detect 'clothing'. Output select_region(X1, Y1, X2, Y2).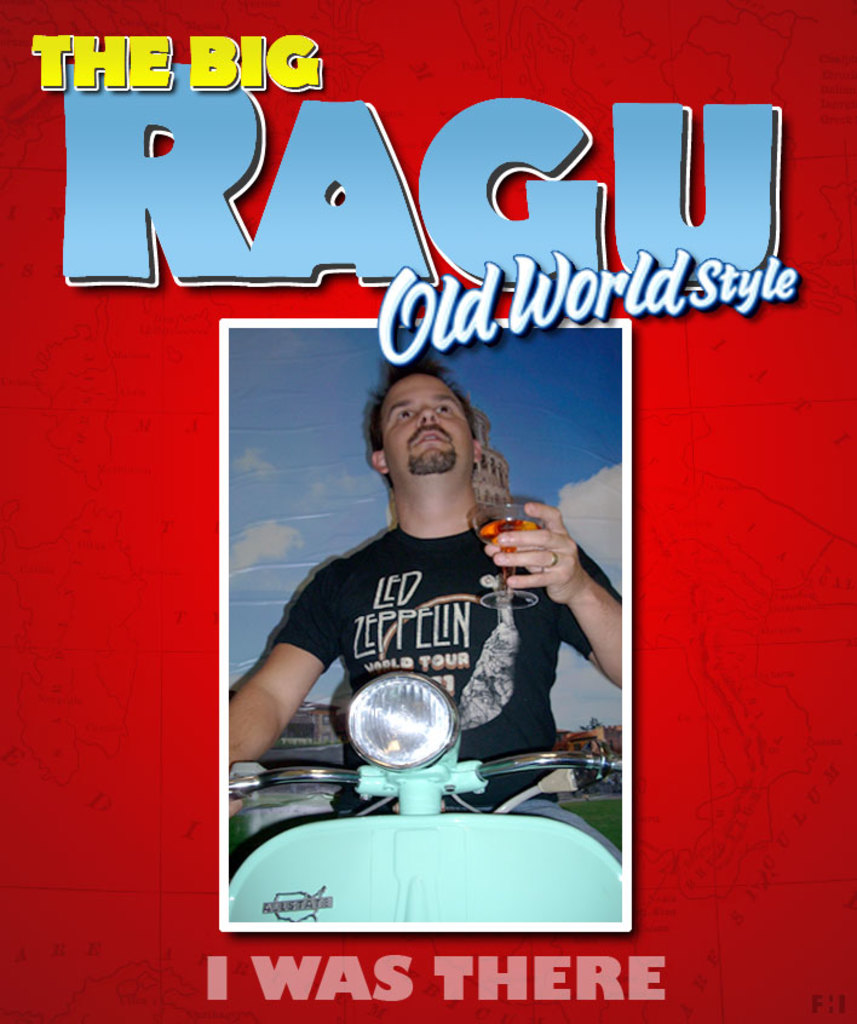
select_region(243, 491, 625, 892).
